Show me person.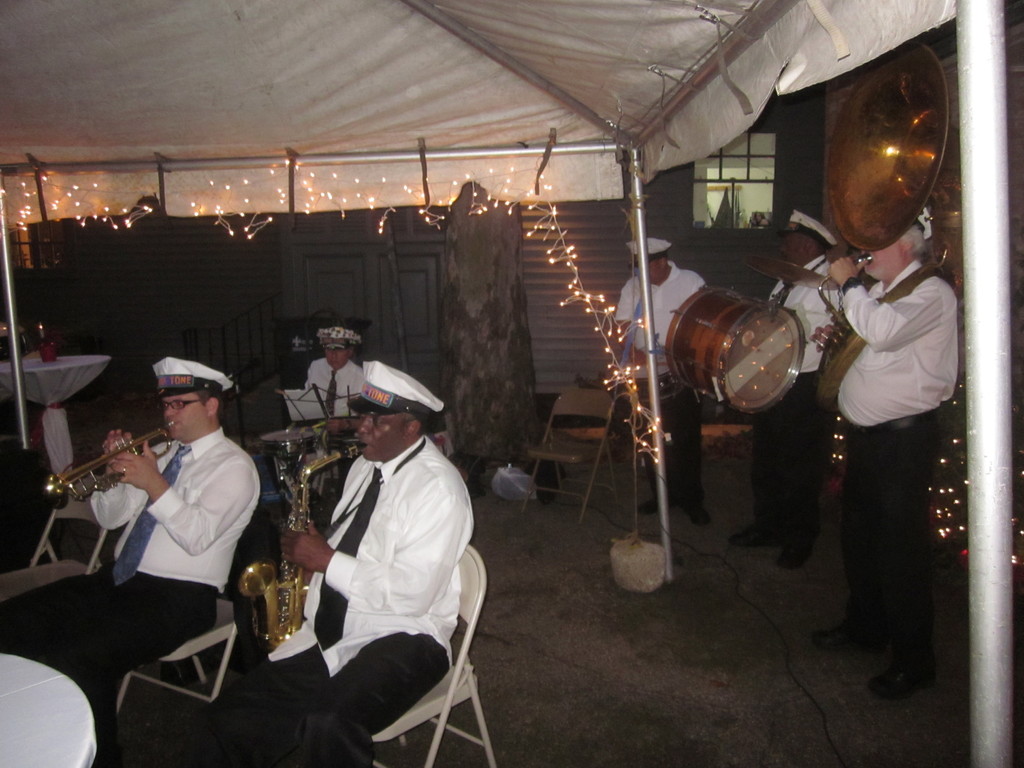
person is here: (617,239,708,528).
